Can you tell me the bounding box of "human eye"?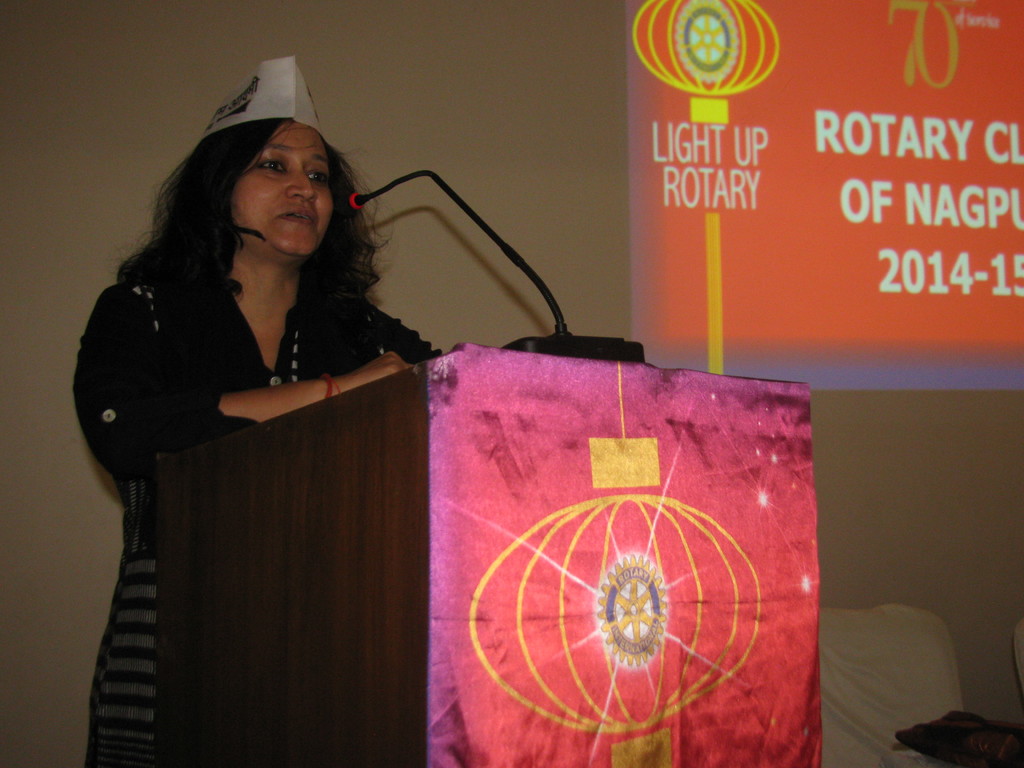
locate(305, 164, 326, 187).
